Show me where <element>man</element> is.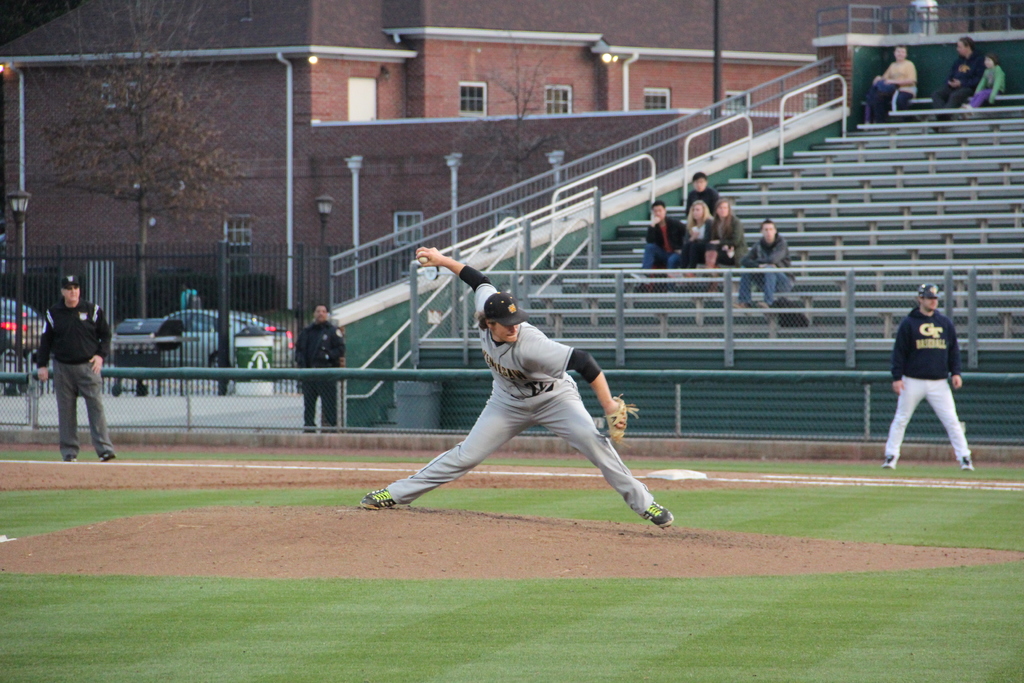
<element>man</element> is at x1=930, y1=35, x2=988, y2=126.
